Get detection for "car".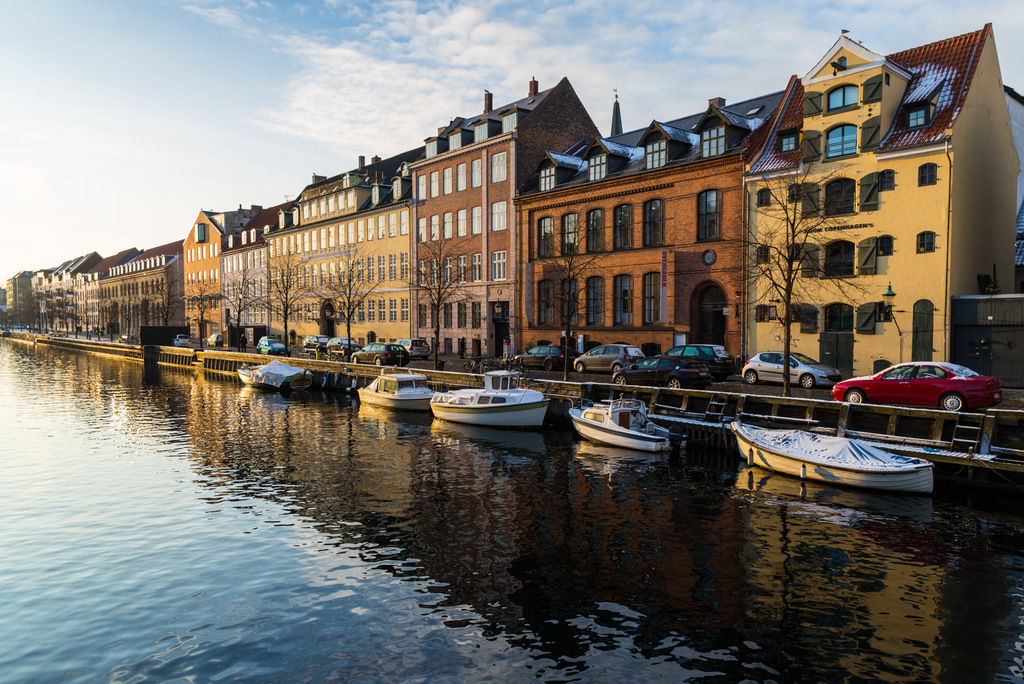
Detection: {"x1": 349, "y1": 343, "x2": 408, "y2": 365}.
